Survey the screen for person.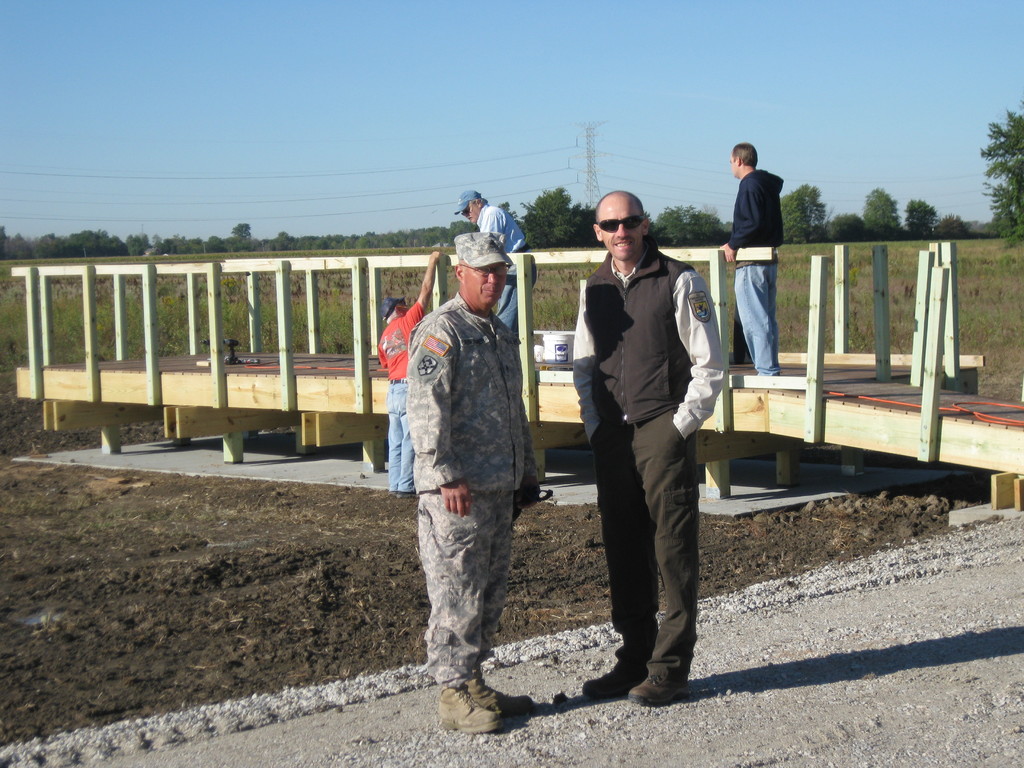
Survey found: 714/134/787/381.
